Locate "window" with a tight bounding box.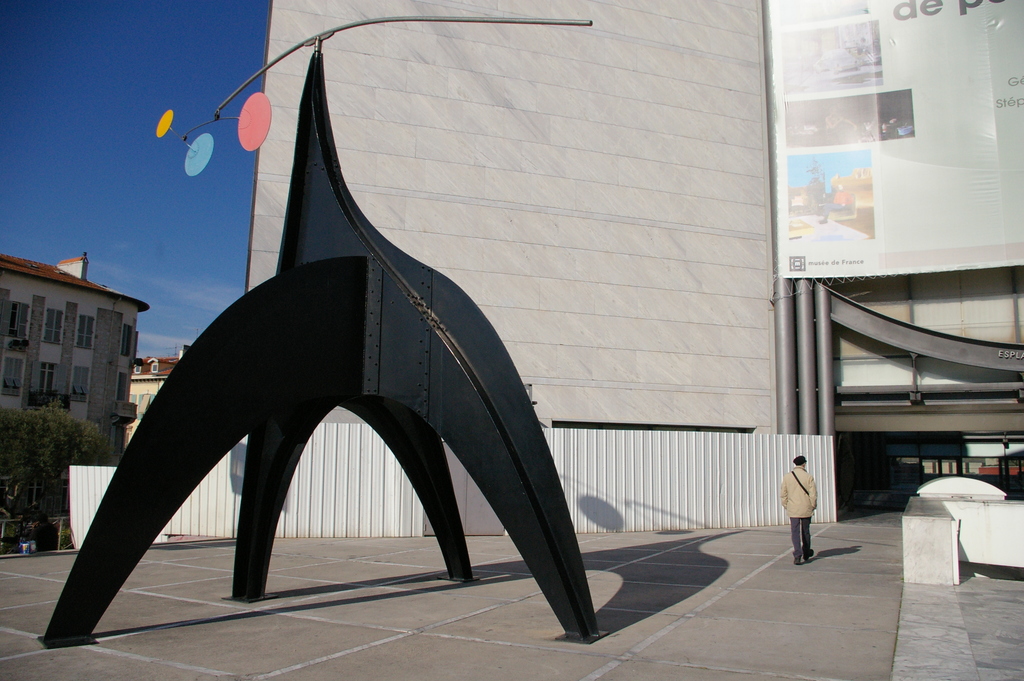
10,300,30,340.
